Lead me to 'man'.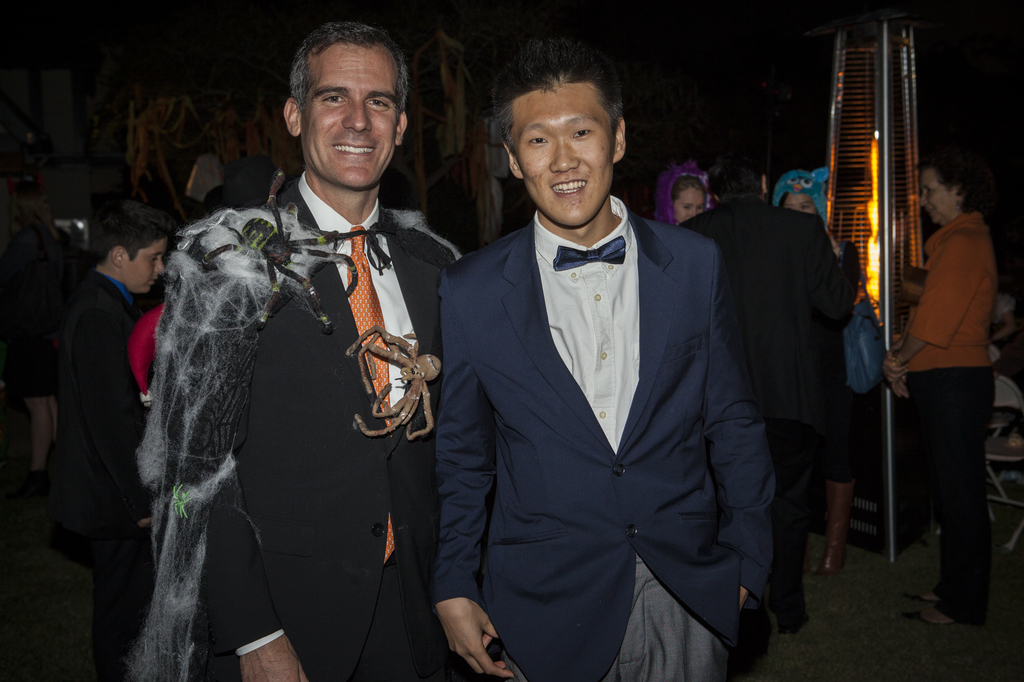
Lead to [x1=138, y1=17, x2=463, y2=681].
